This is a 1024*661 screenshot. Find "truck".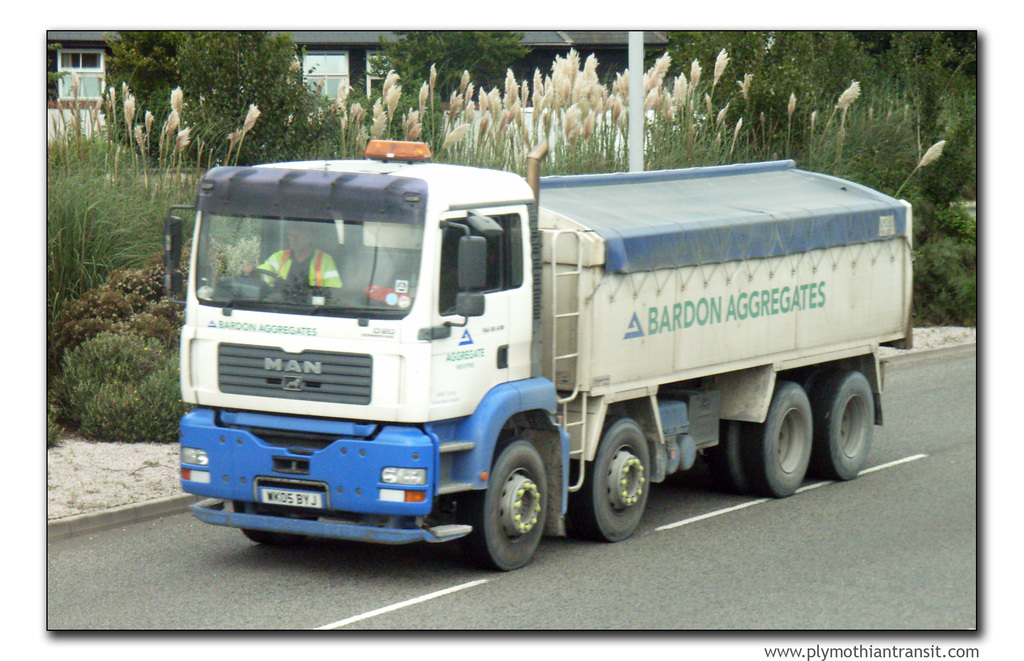
Bounding box: <bbox>153, 134, 915, 580</bbox>.
